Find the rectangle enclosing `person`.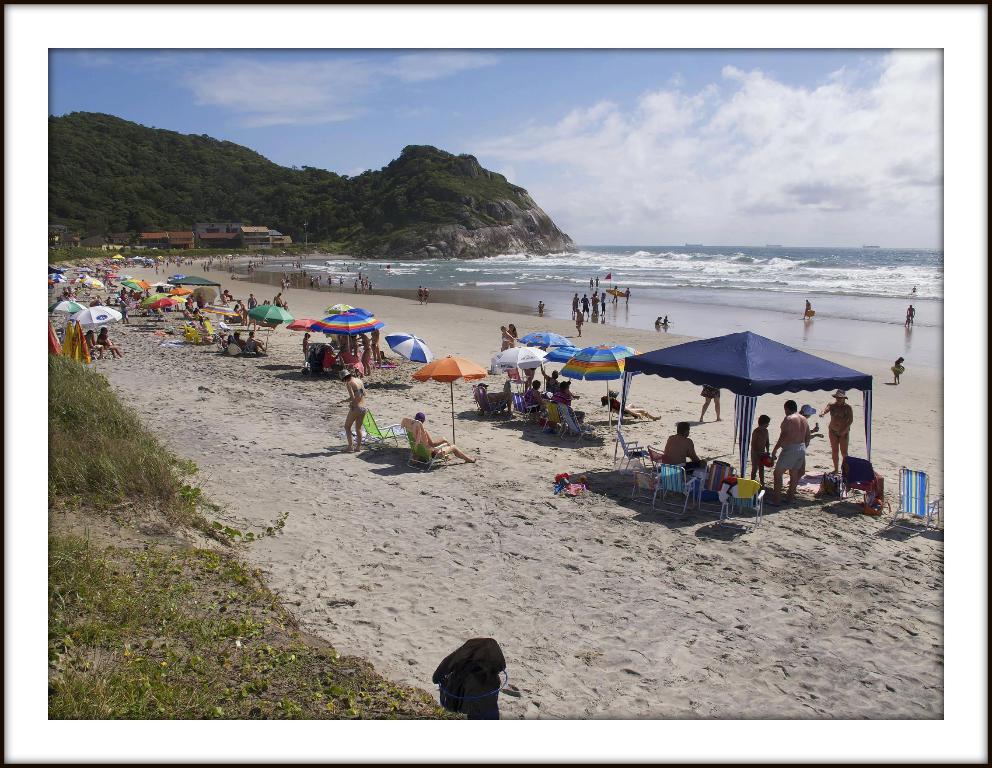
[226, 305, 240, 321].
